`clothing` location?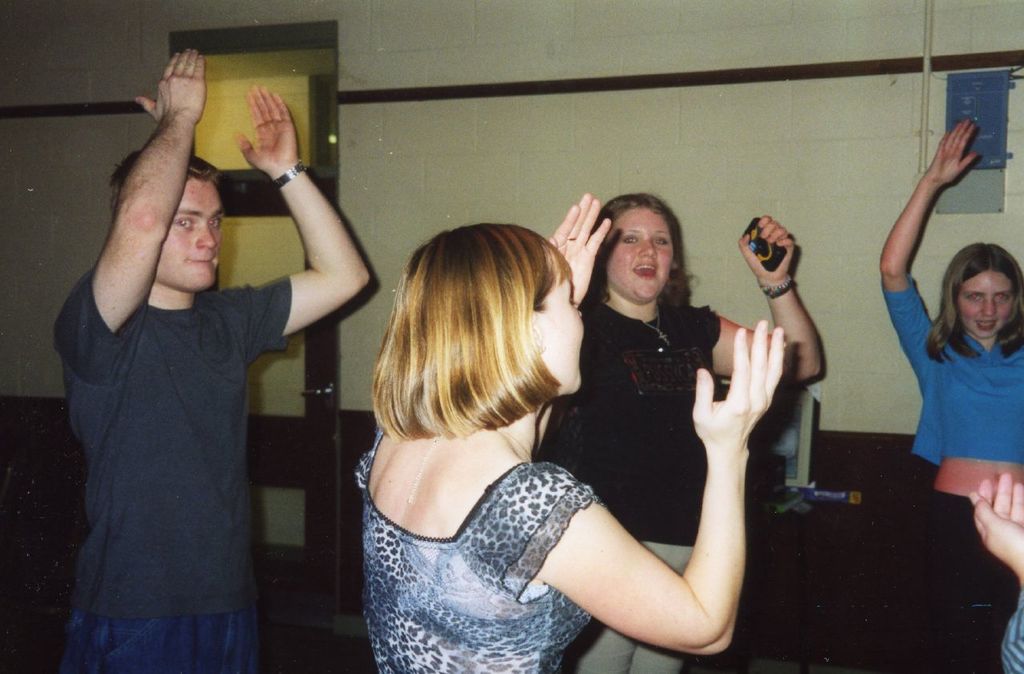
<region>884, 277, 1023, 669</region>
